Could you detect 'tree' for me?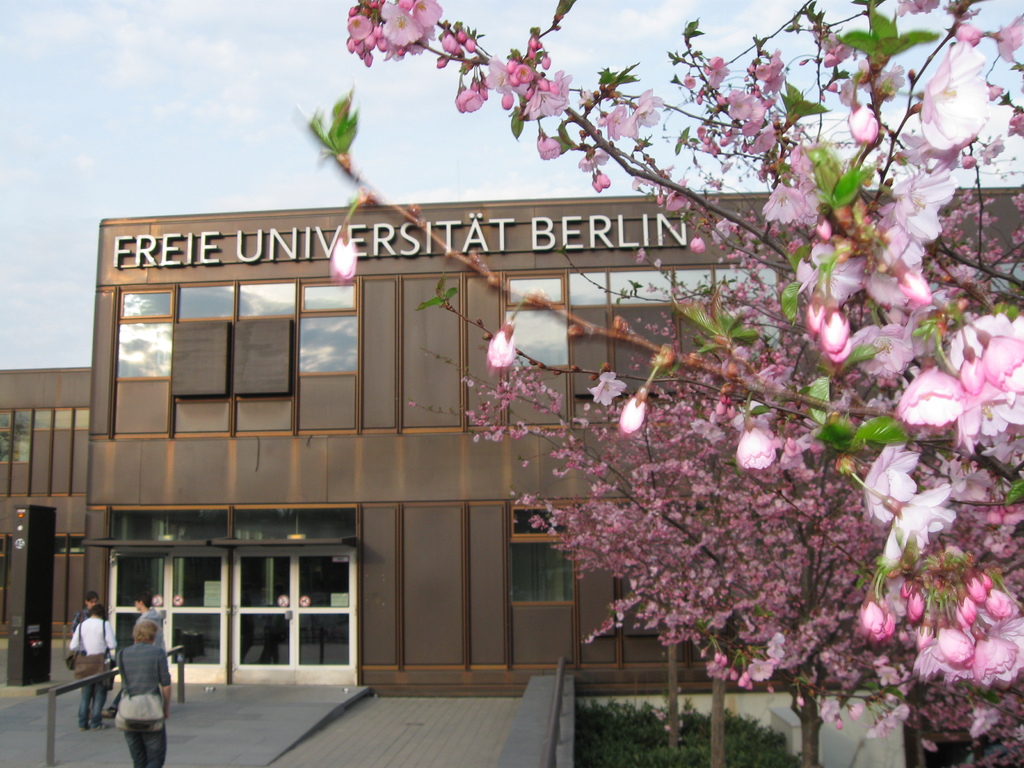
Detection result: BBox(272, 0, 1023, 764).
